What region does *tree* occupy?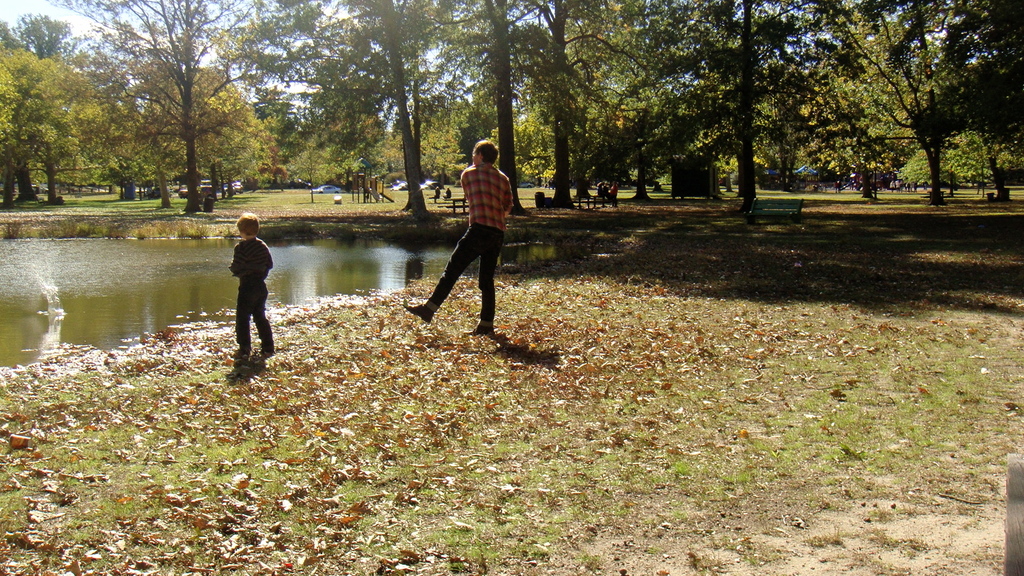
{"x1": 212, "y1": 0, "x2": 509, "y2": 214}.
